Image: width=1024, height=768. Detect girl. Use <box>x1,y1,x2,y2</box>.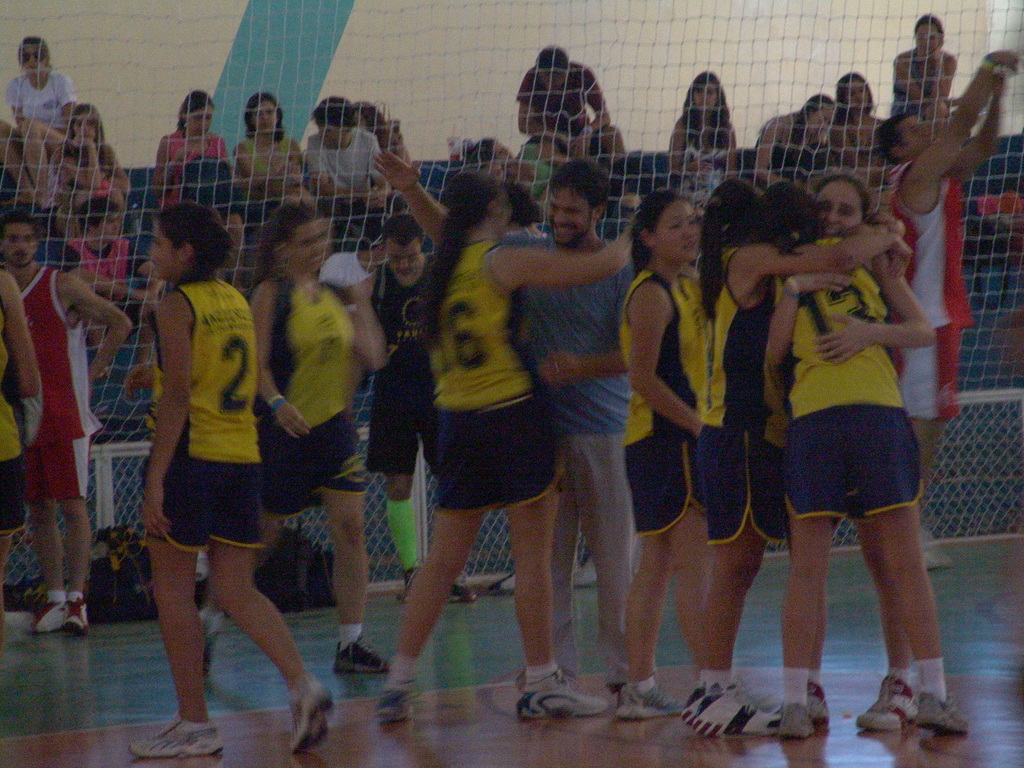
<box>127,194,333,750</box>.
